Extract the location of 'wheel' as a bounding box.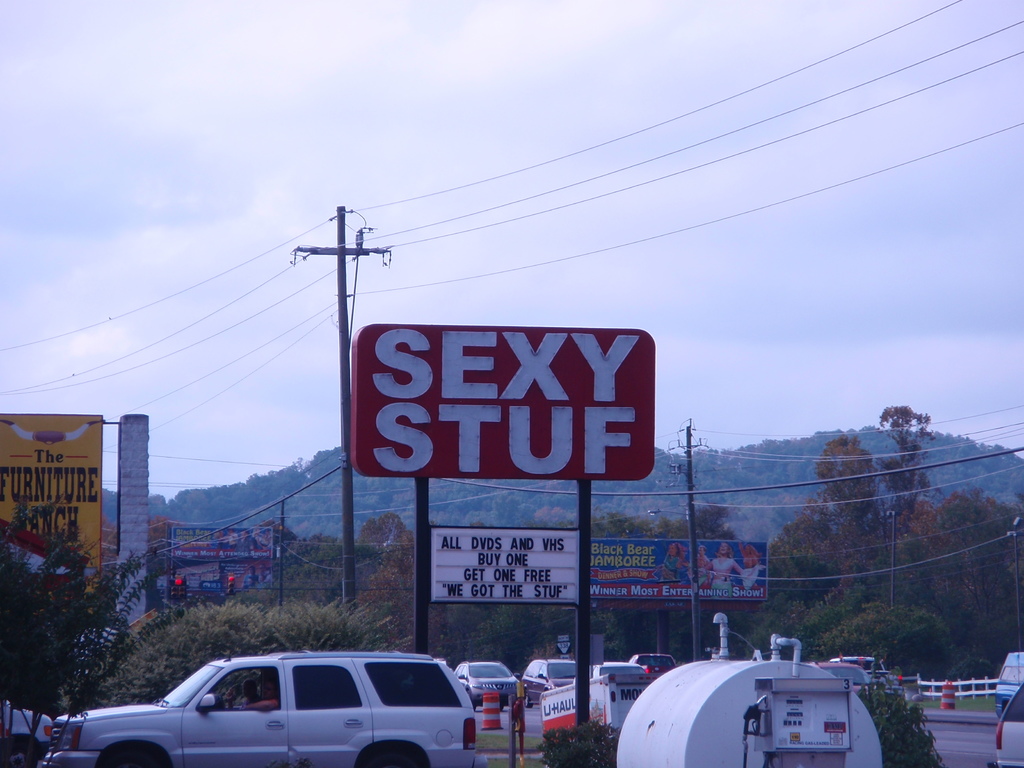
bbox=(525, 697, 535, 706).
